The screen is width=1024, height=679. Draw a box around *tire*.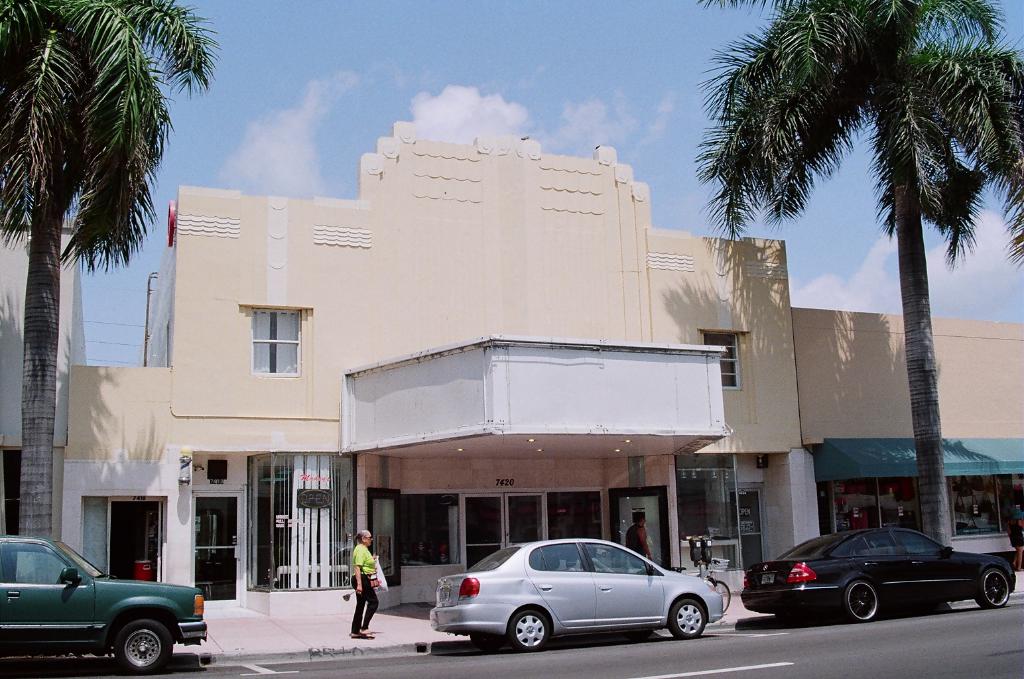
x1=108, y1=617, x2=176, y2=669.
